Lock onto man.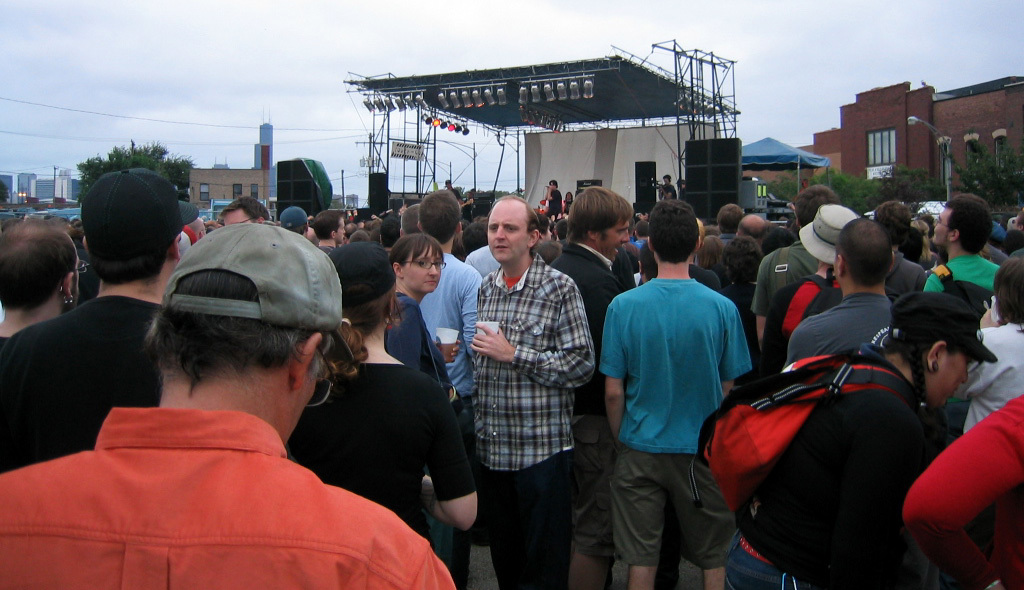
Locked: box=[0, 218, 458, 589].
